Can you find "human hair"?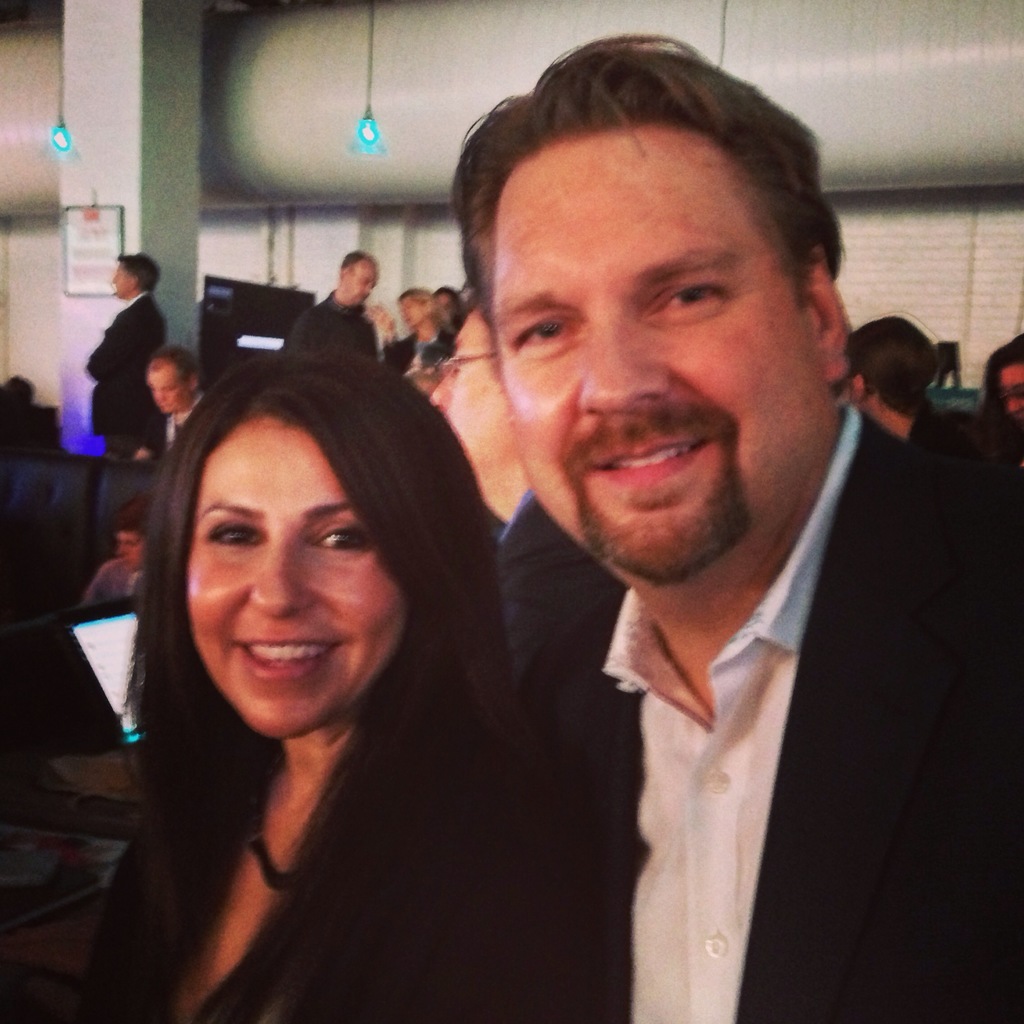
Yes, bounding box: {"x1": 116, "y1": 249, "x2": 160, "y2": 287}.
